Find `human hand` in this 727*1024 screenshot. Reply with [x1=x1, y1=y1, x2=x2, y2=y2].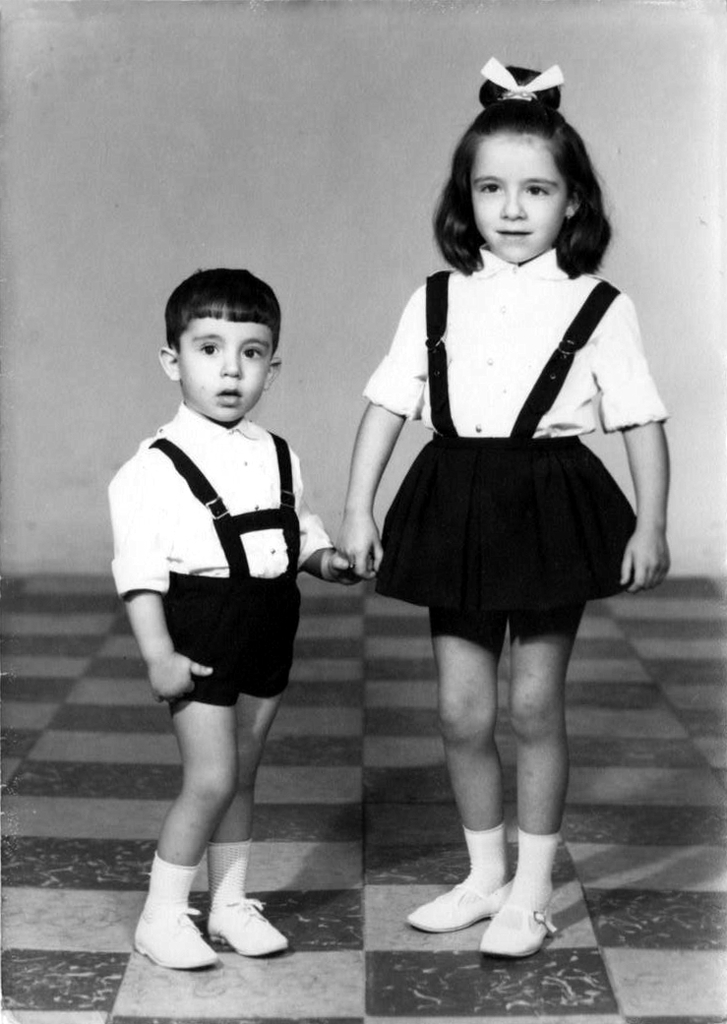
[x1=145, y1=652, x2=213, y2=707].
